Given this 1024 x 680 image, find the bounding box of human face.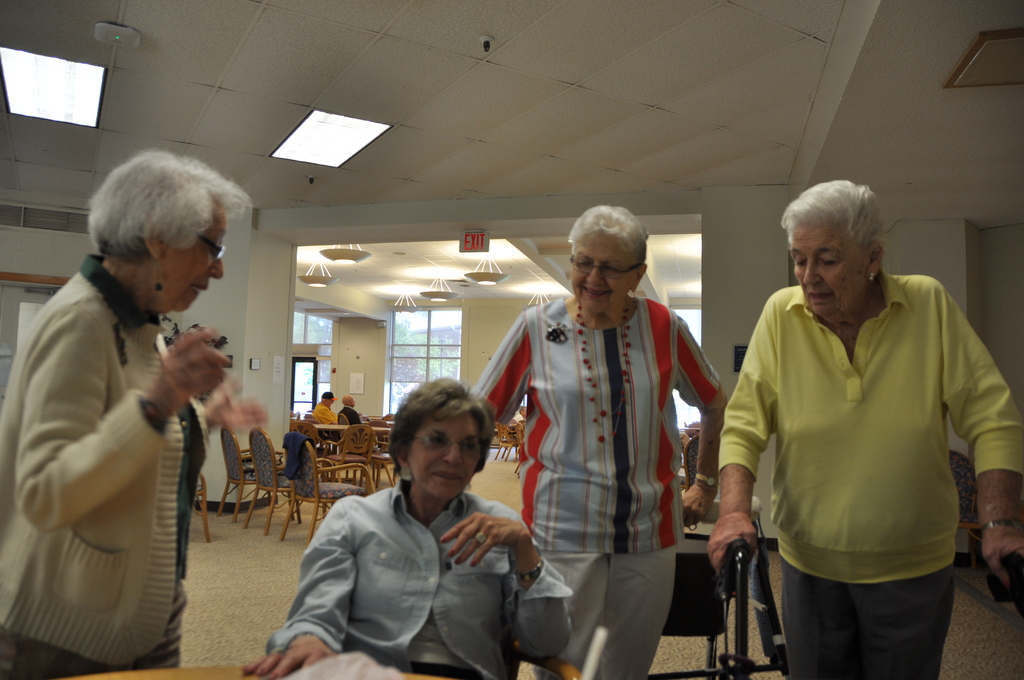
[409, 422, 477, 502].
